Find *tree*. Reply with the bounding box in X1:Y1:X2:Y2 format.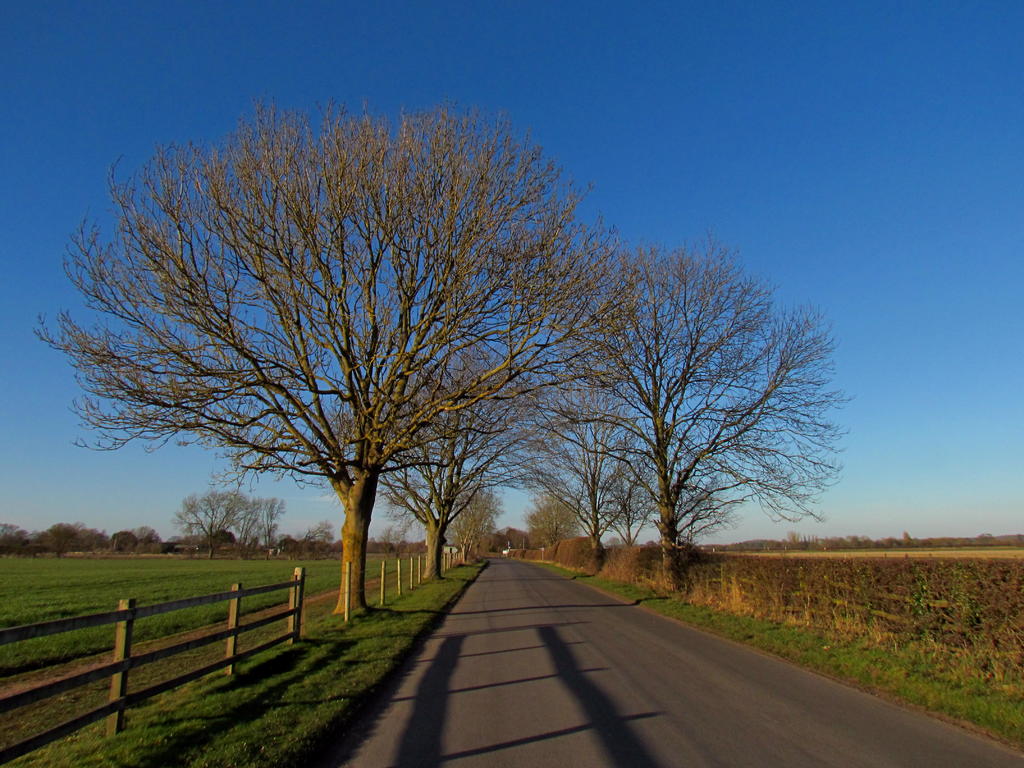
234:493:262:552.
